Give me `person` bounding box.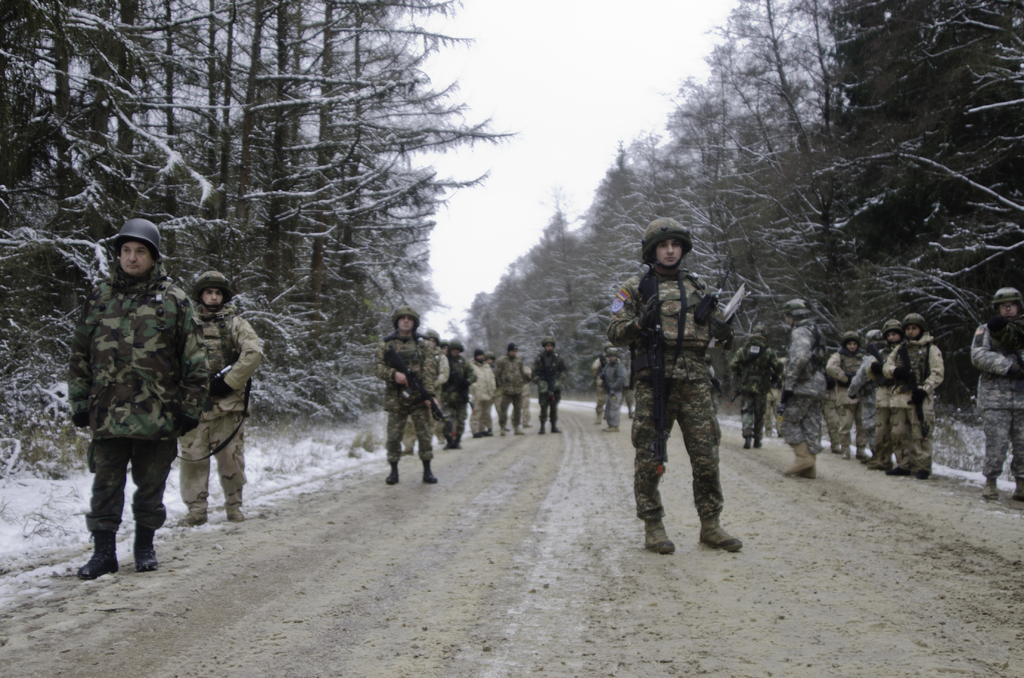
l=65, t=218, r=213, b=583.
